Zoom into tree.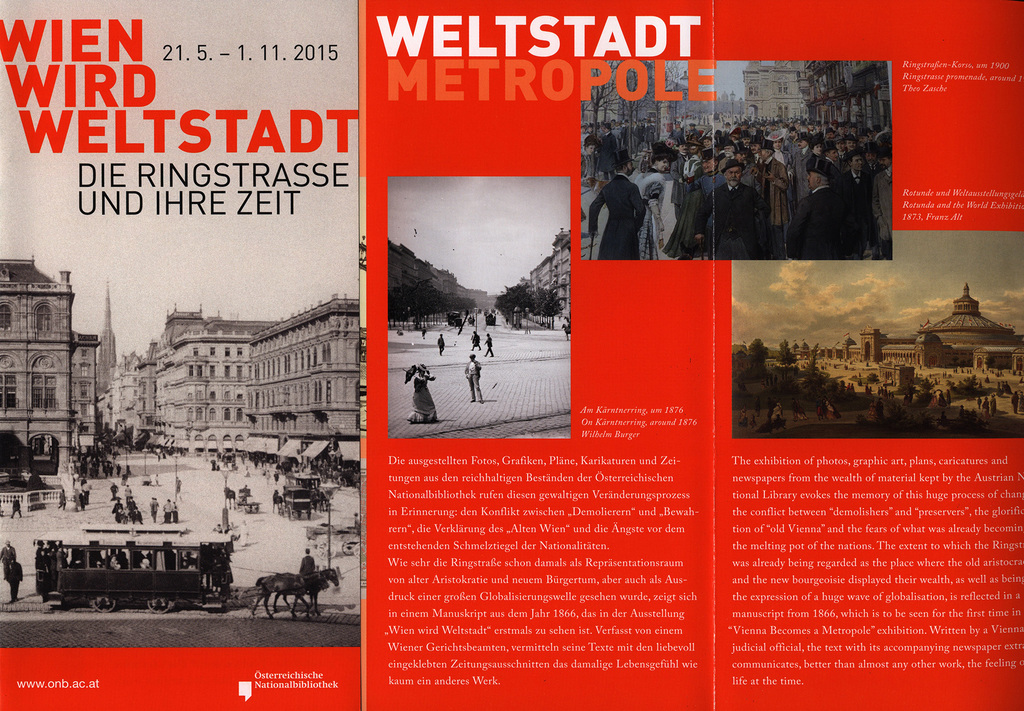
Zoom target: left=772, top=341, right=797, bottom=367.
